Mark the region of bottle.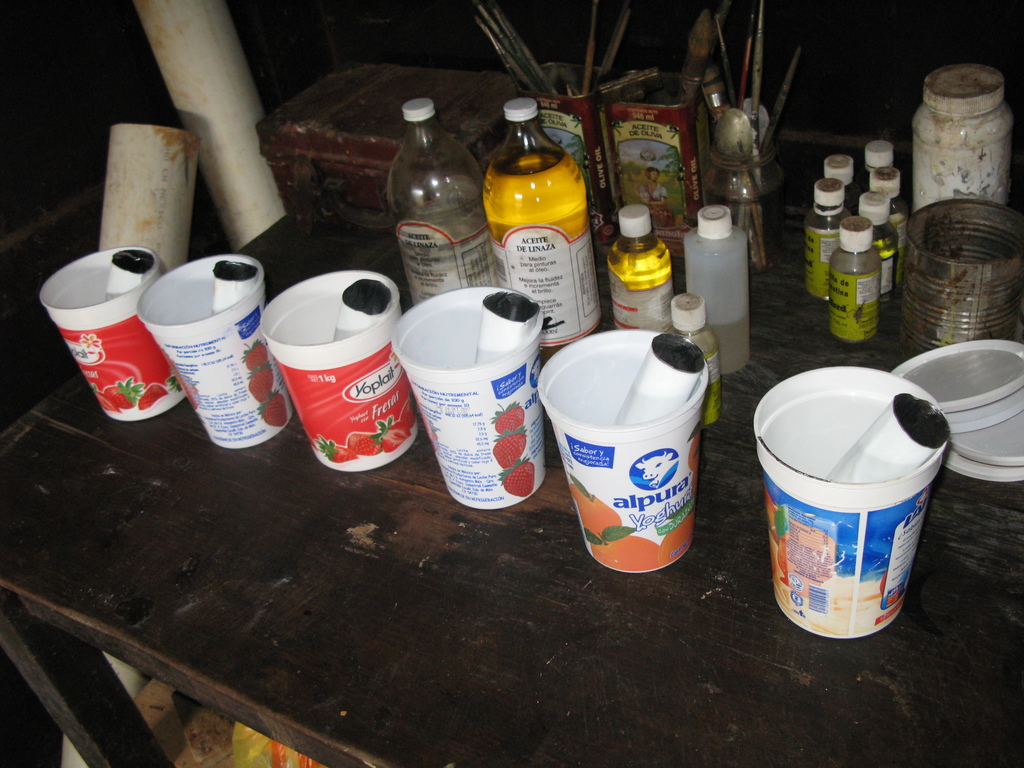
Region: [803,177,855,304].
